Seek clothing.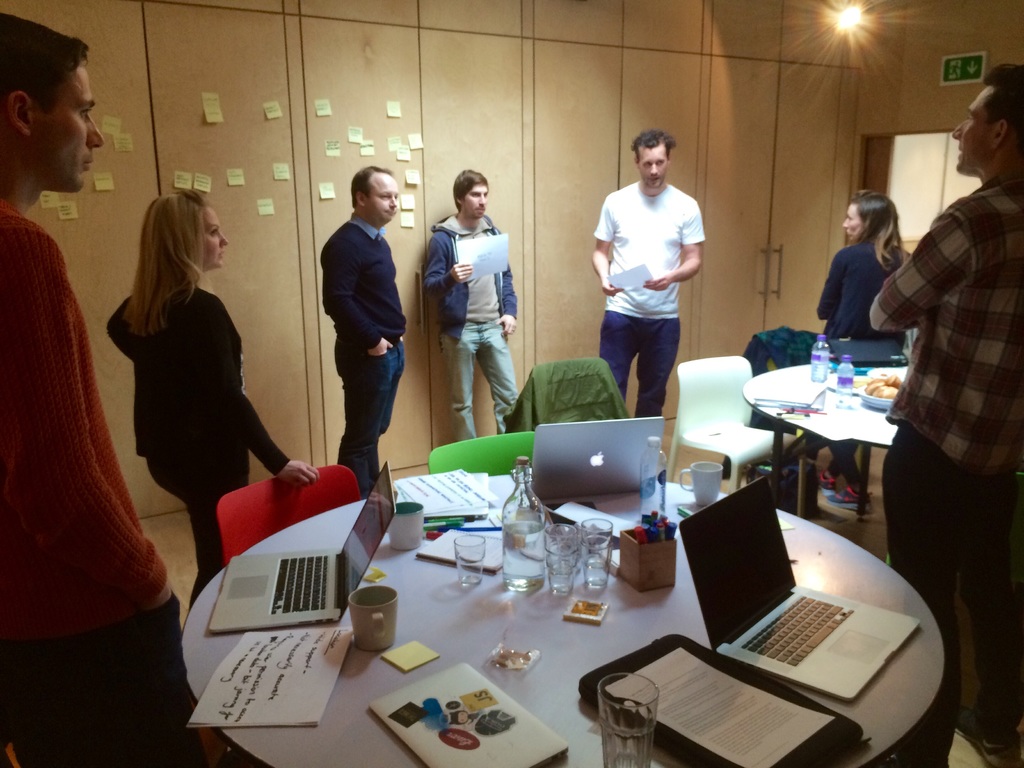
817 250 912 331.
